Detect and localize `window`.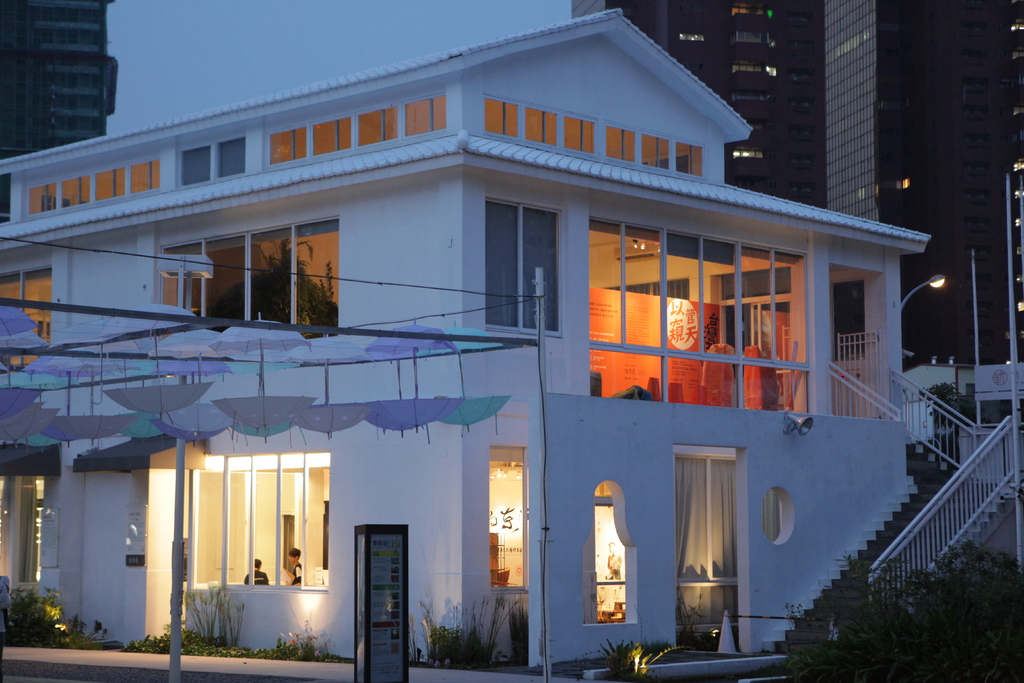
Localized at 52, 96, 97, 113.
